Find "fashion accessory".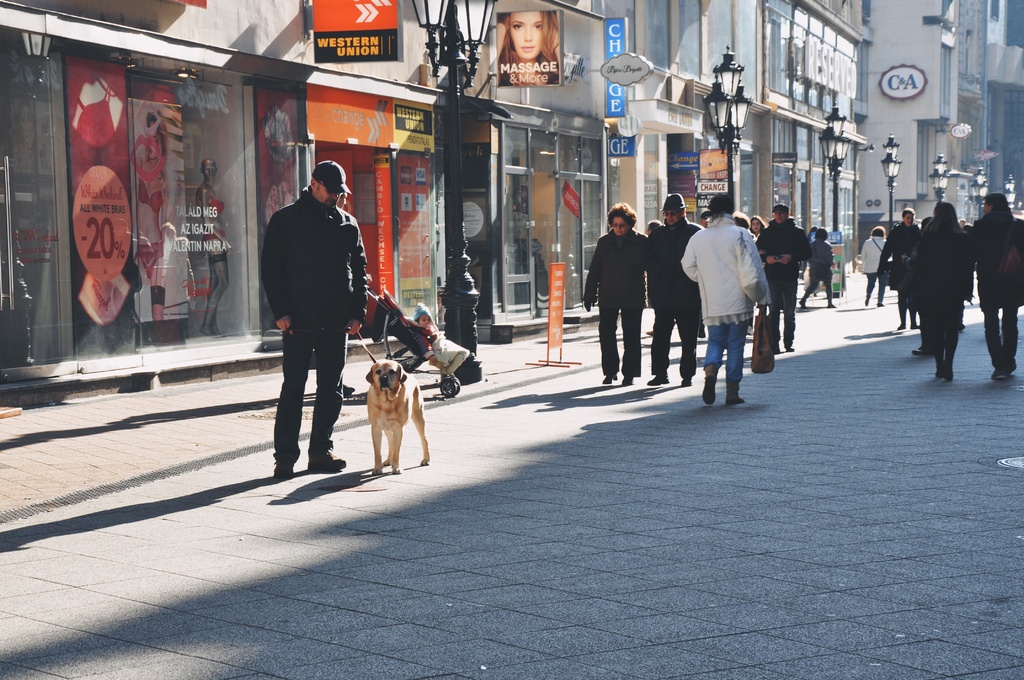
[786, 345, 794, 352].
